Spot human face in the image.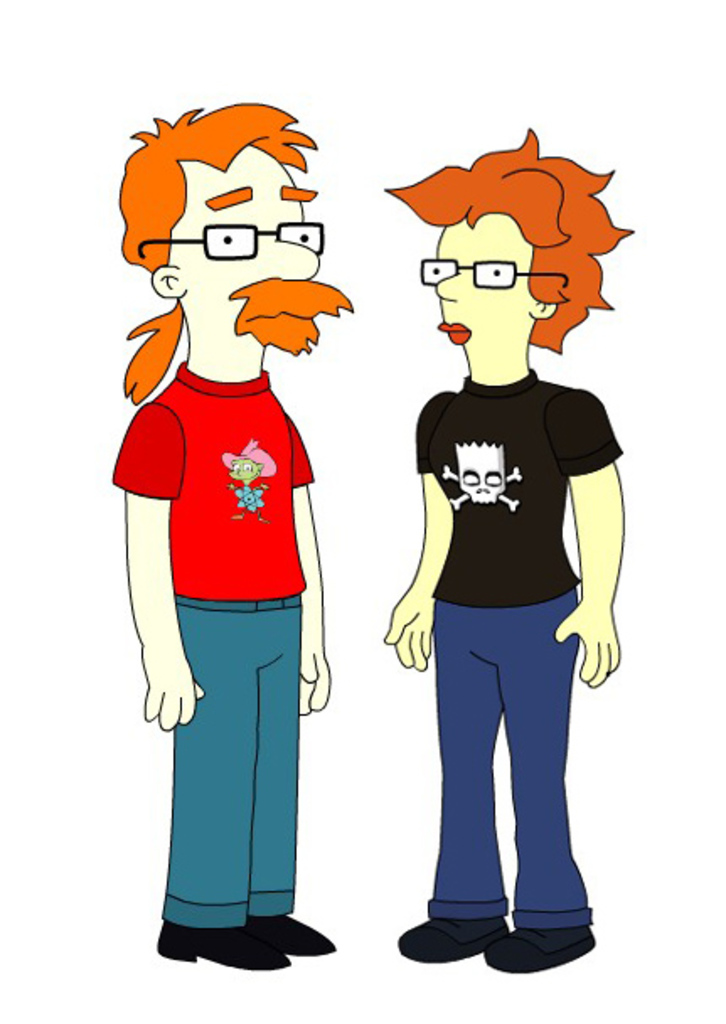
human face found at [x1=435, y1=212, x2=529, y2=344].
